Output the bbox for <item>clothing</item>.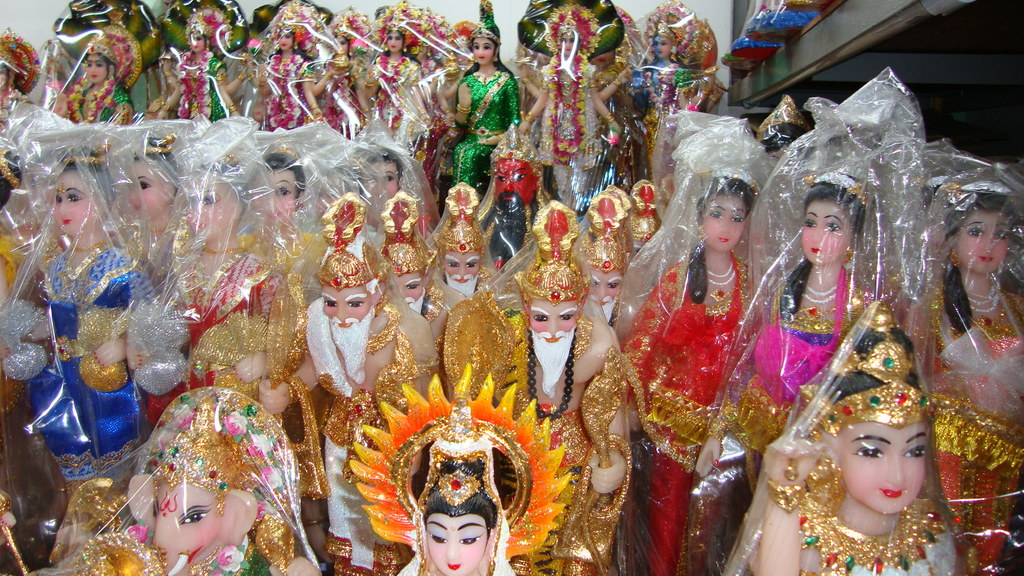
left=452, top=70, right=516, bottom=179.
